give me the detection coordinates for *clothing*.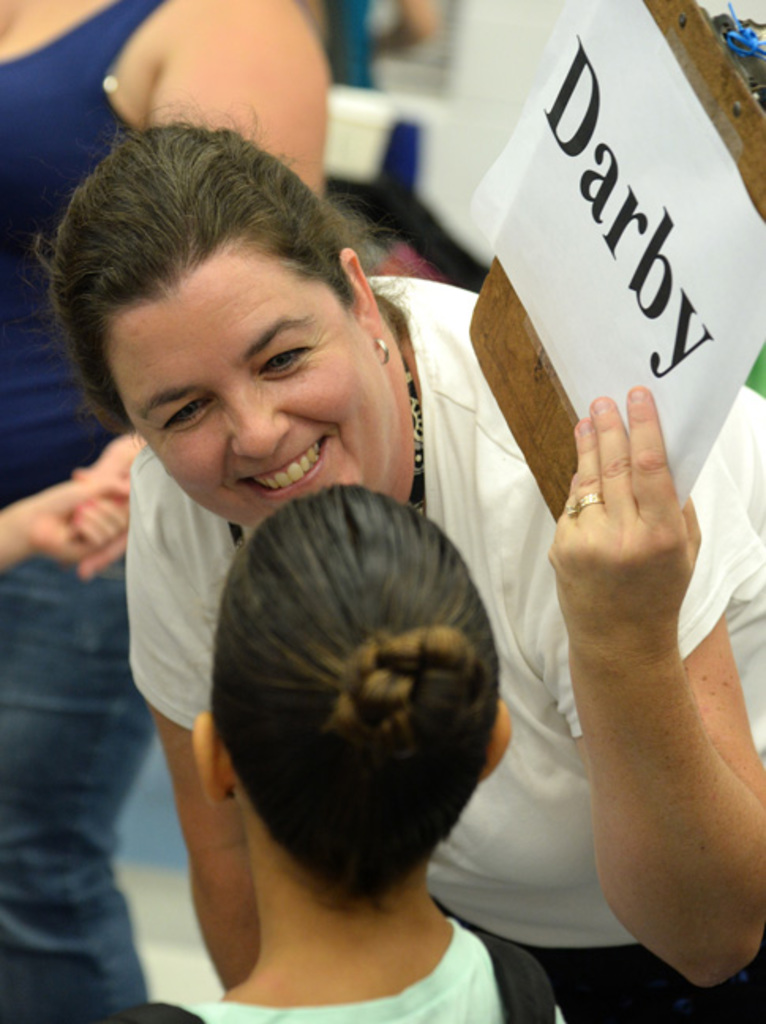
region(0, 0, 319, 661).
